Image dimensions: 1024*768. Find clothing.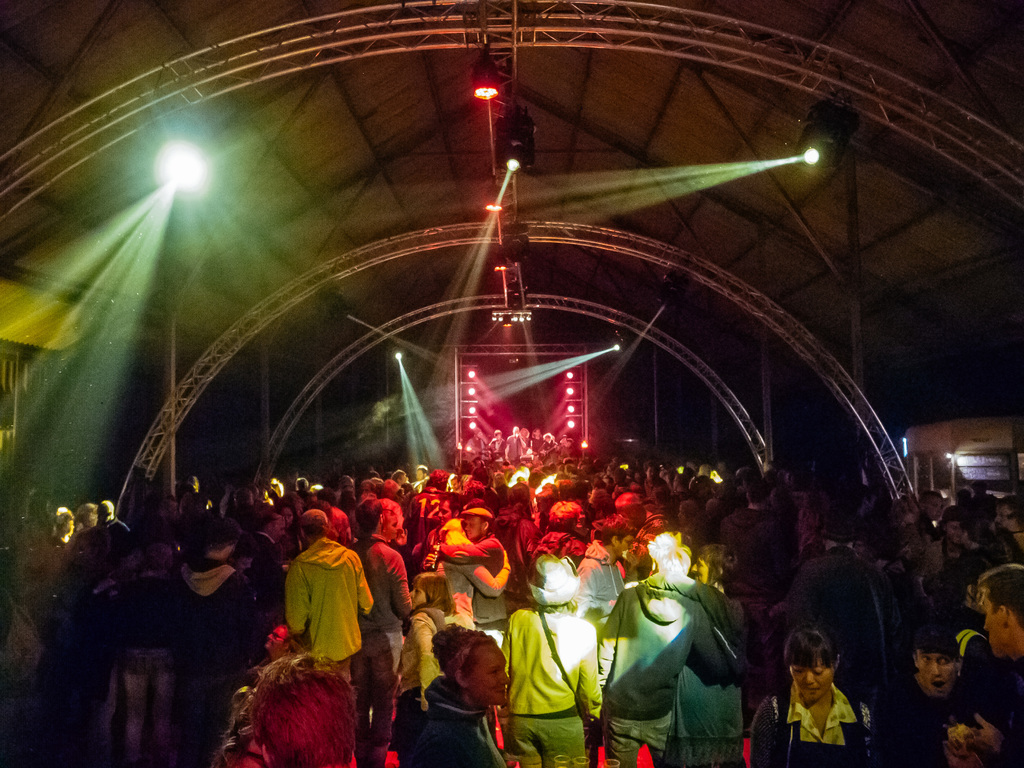
Rect(598, 579, 726, 767).
